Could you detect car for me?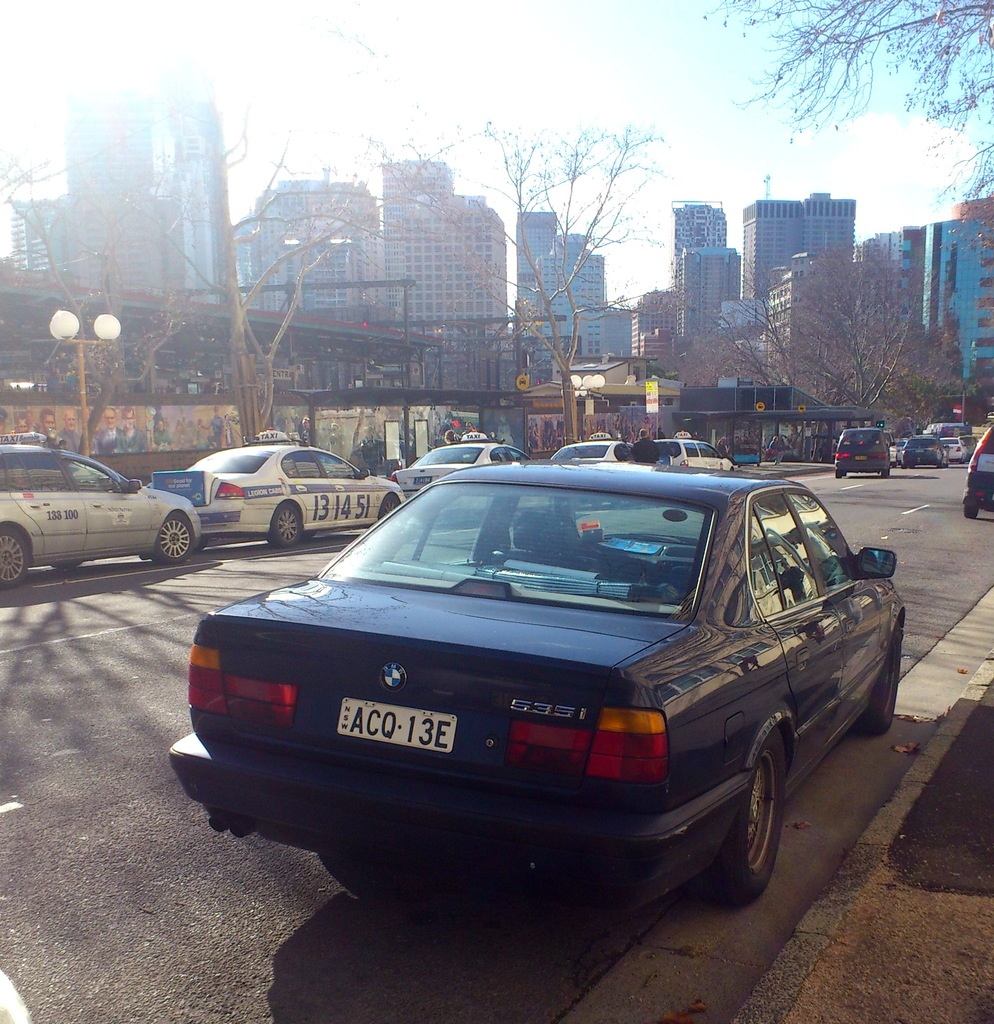
Detection result: <box>830,428,879,483</box>.
